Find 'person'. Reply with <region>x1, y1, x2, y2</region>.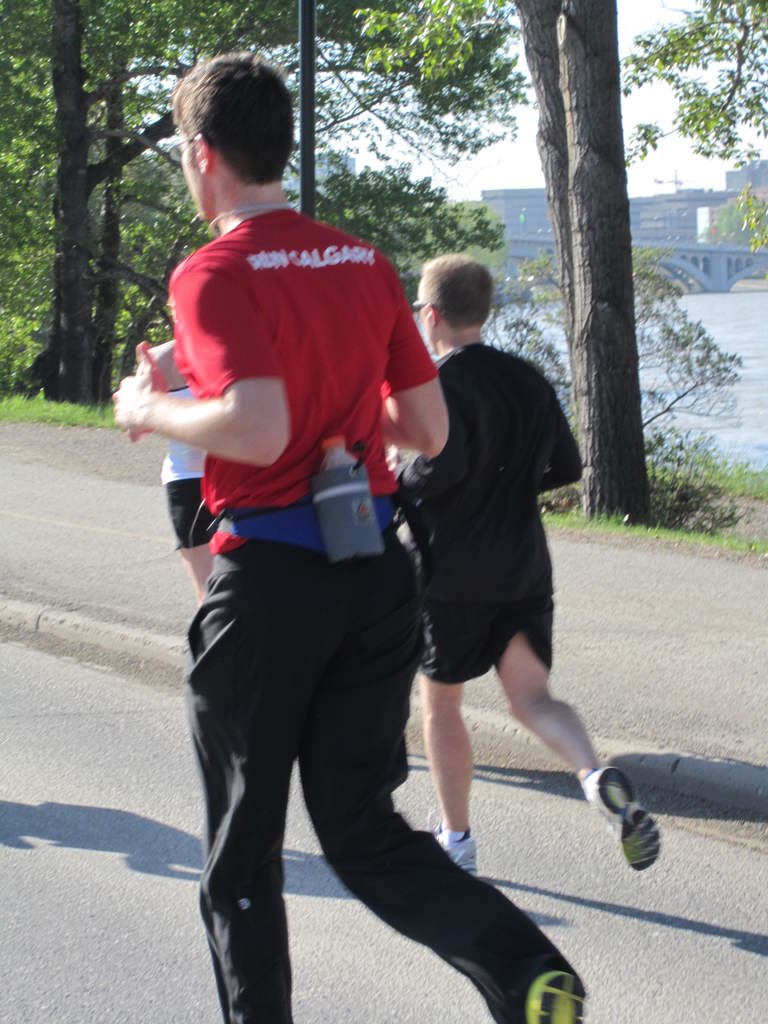
<region>367, 250, 659, 883</region>.
